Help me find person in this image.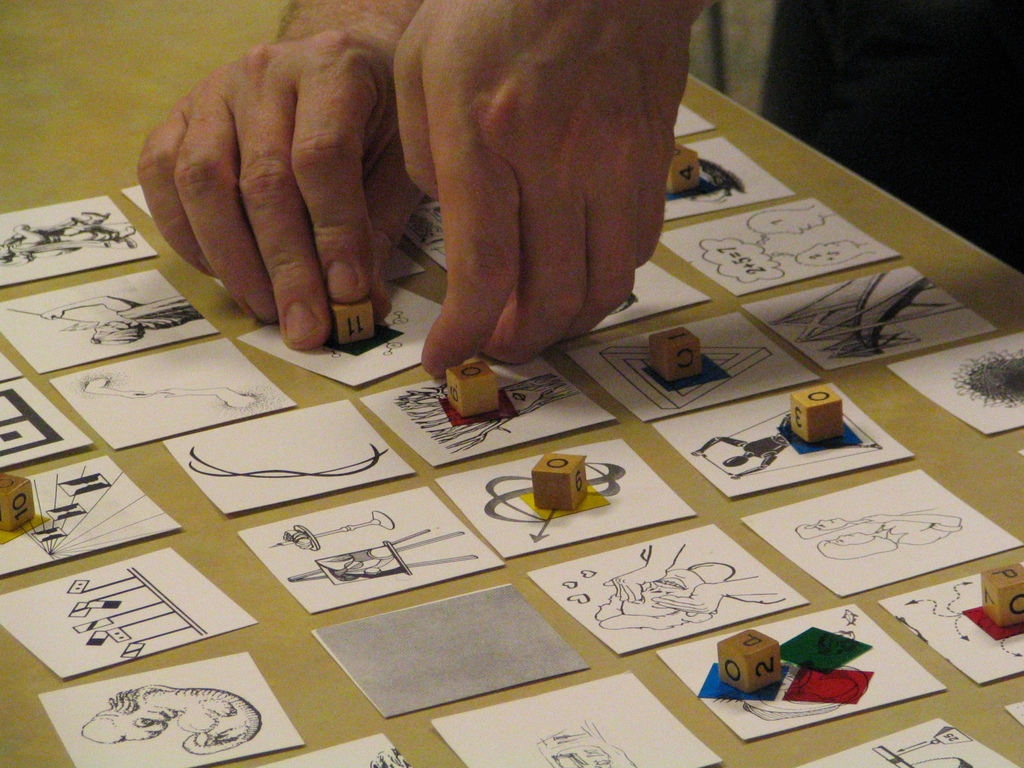
Found it: 132 0 712 382.
